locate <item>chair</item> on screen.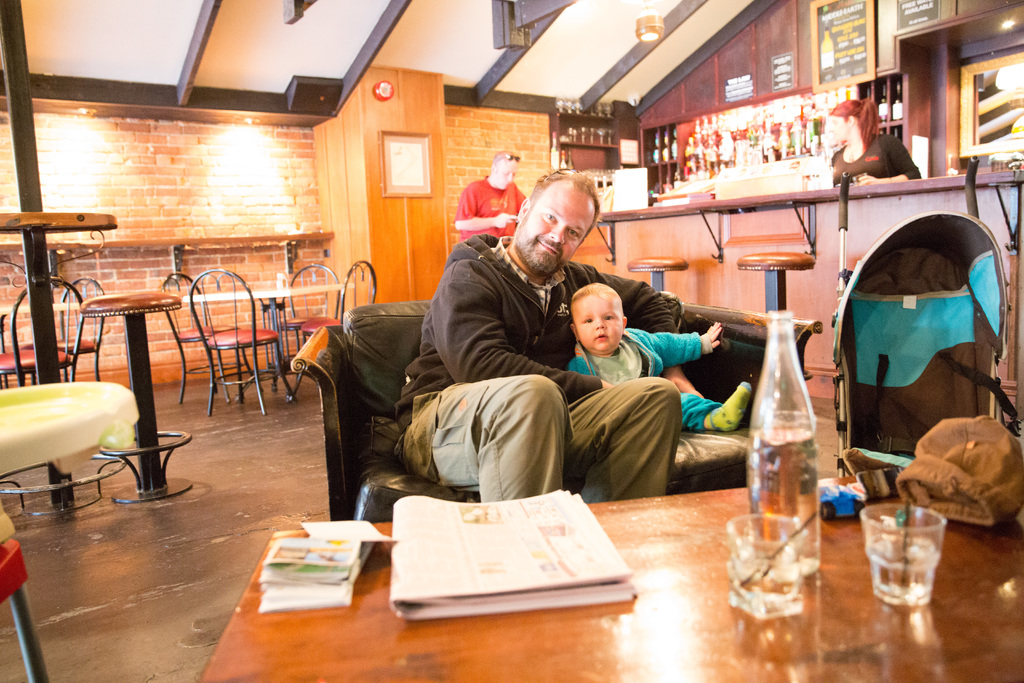
On screen at region(295, 258, 379, 397).
